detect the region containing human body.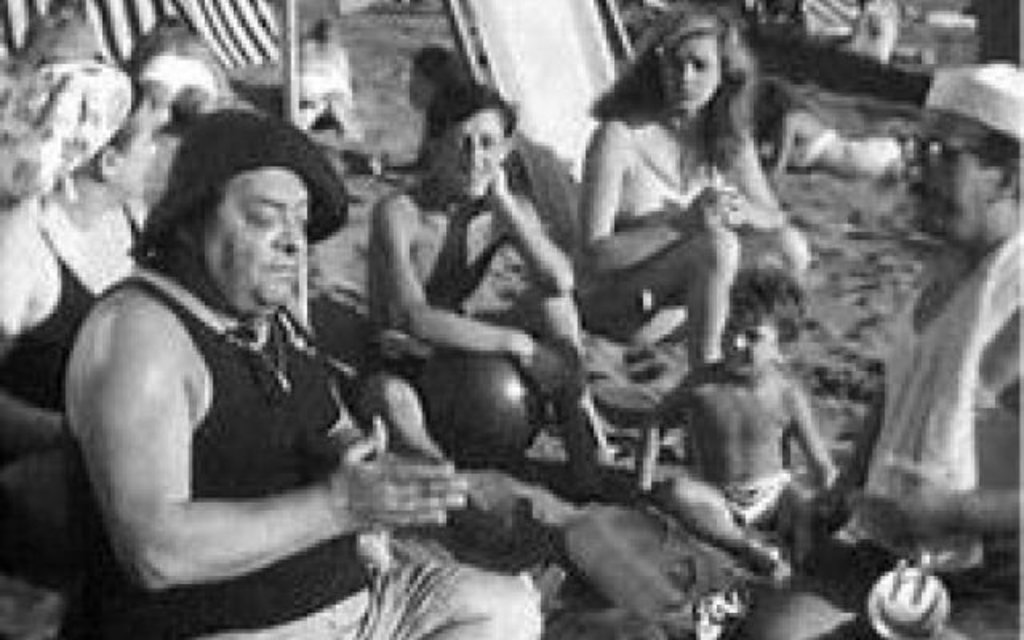
731, 50, 1022, 638.
